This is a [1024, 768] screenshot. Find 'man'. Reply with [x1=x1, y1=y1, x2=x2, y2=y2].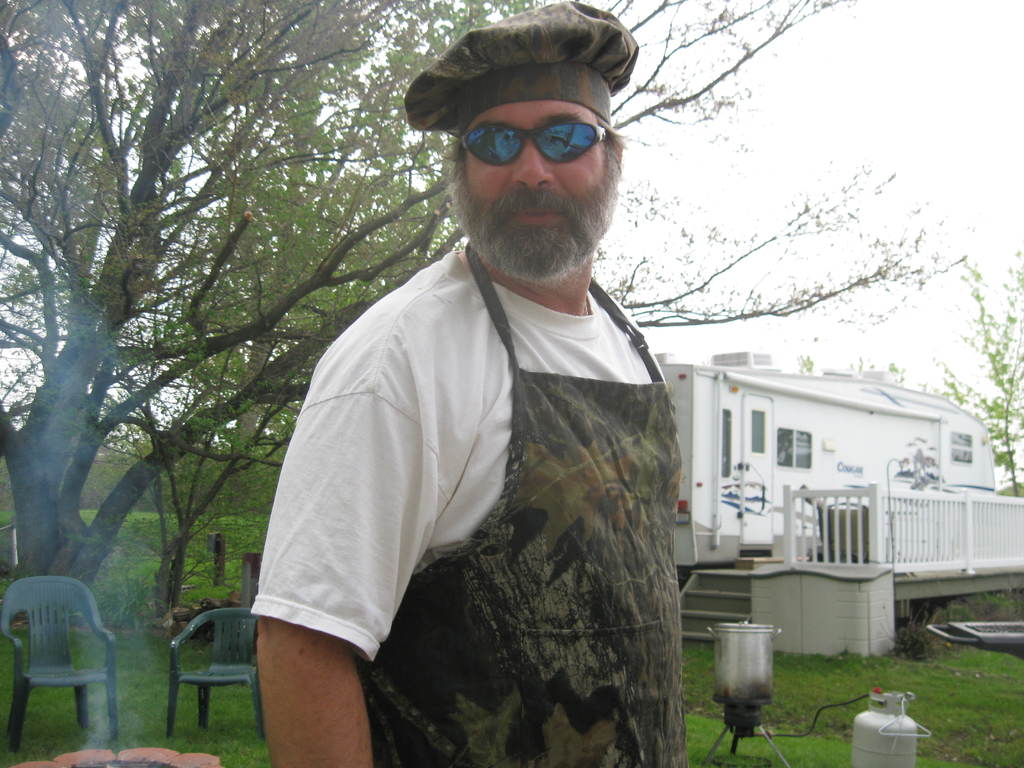
[x1=270, y1=12, x2=700, y2=767].
